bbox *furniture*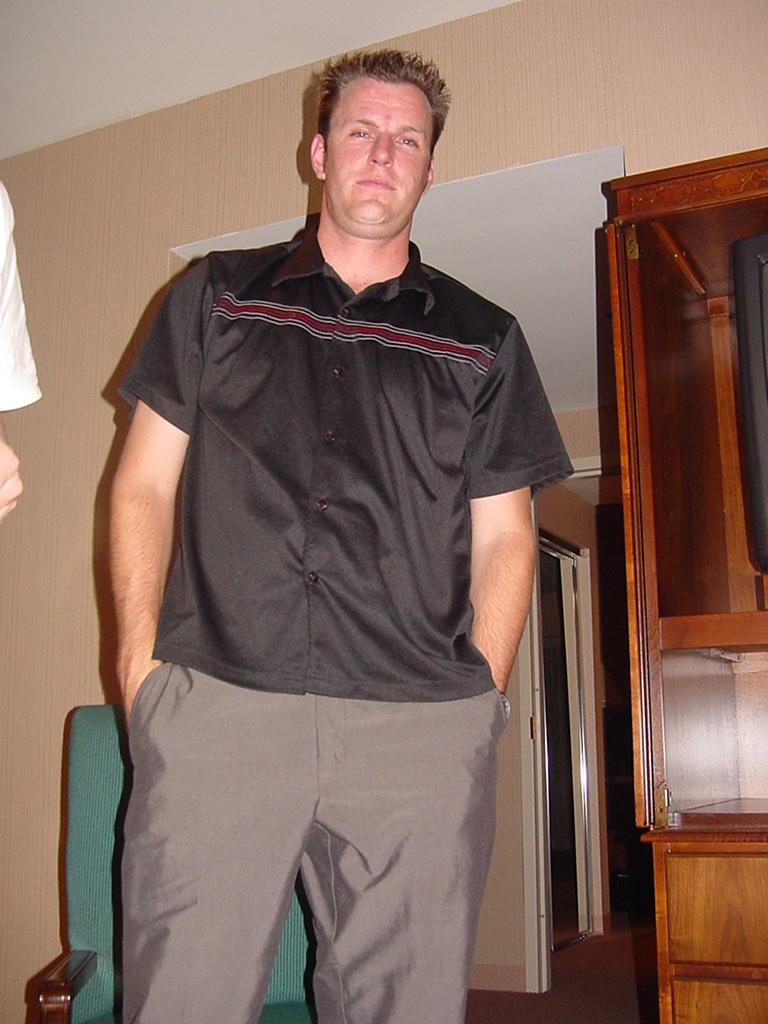
box=[38, 704, 317, 1023]
